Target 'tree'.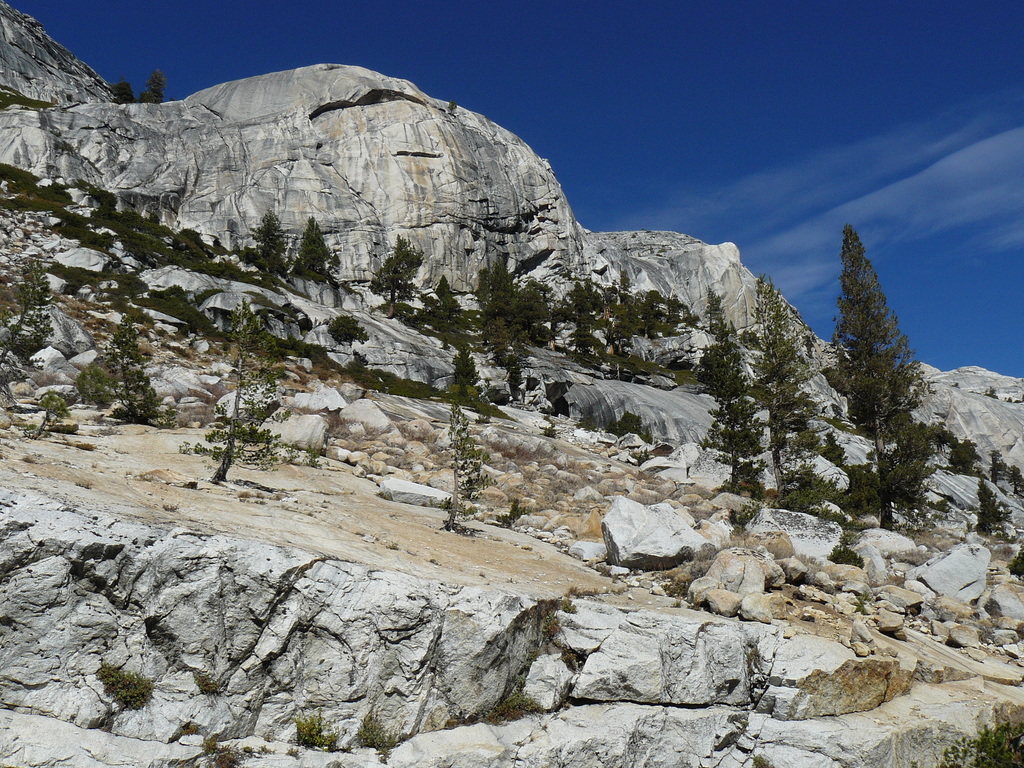
Target region: locate(110, 73, 134, 106).
